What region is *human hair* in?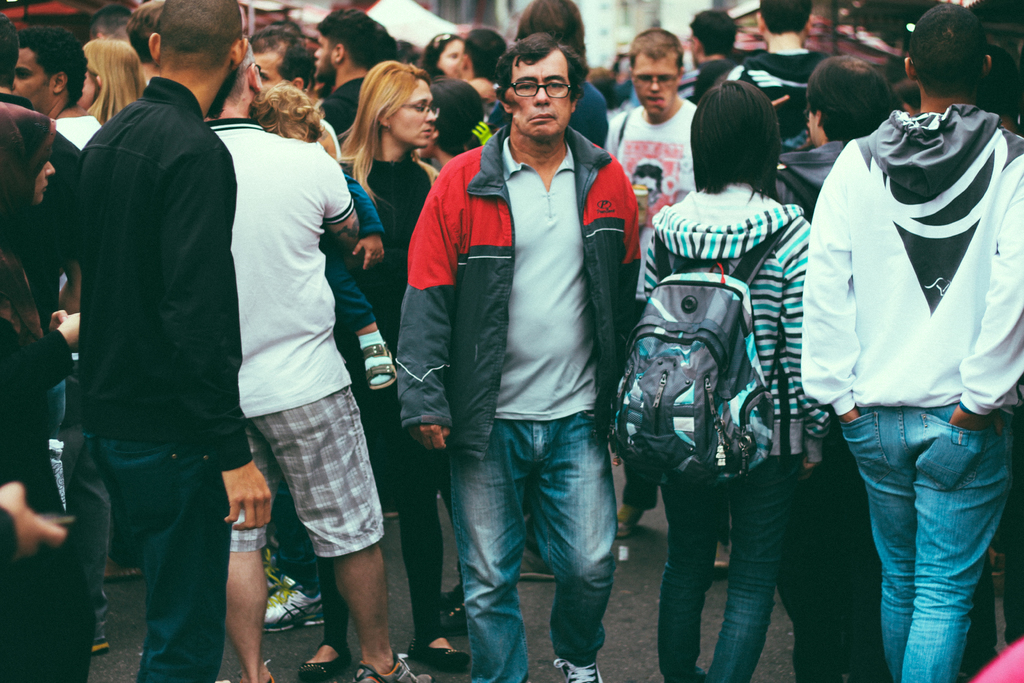
[x1=685, y1=70, x2=780, y2=200].
